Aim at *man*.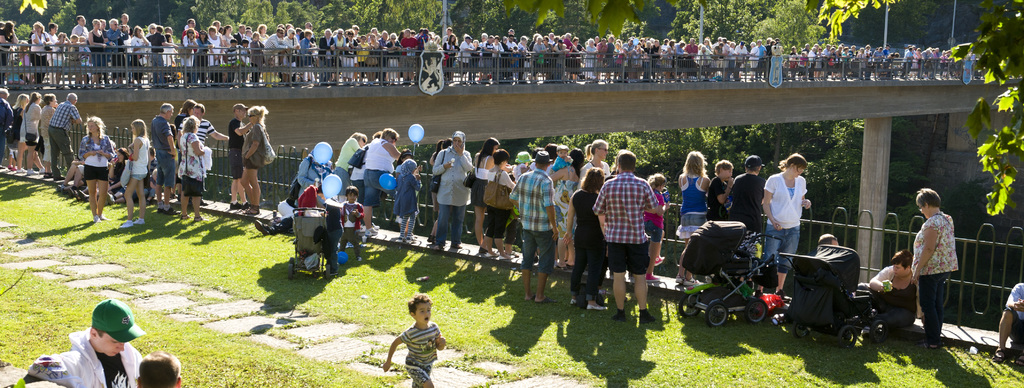
Aimed at select_region(595, 149, 669, 318).
